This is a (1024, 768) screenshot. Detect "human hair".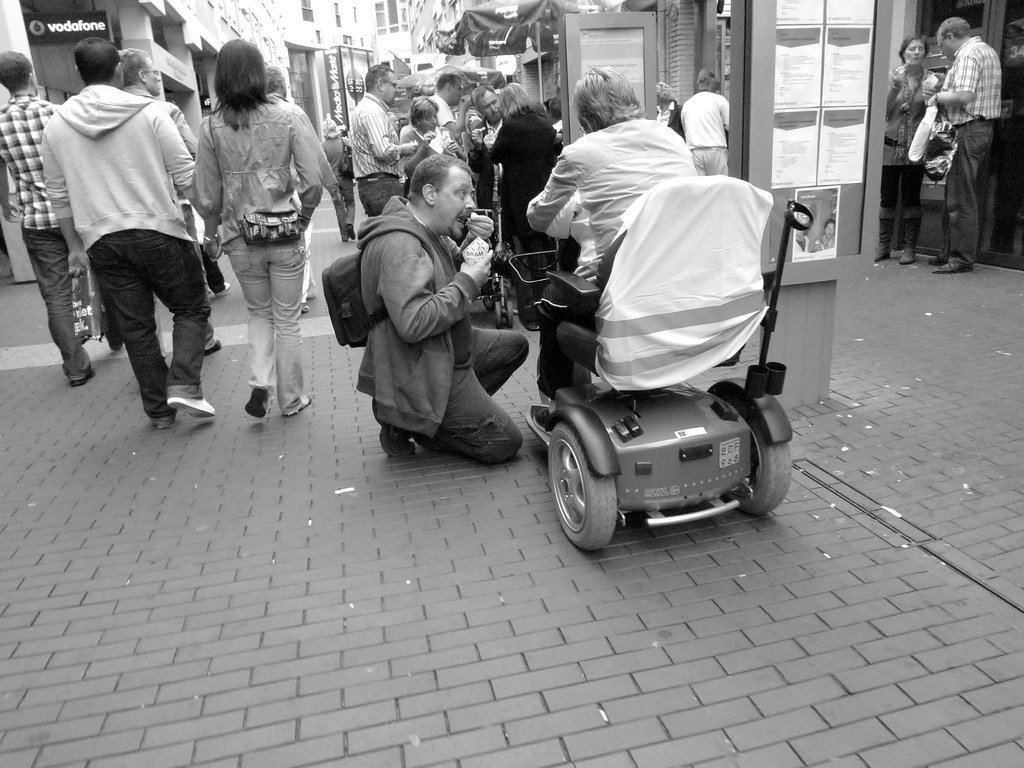
detection(696, 66, 719, 92).
